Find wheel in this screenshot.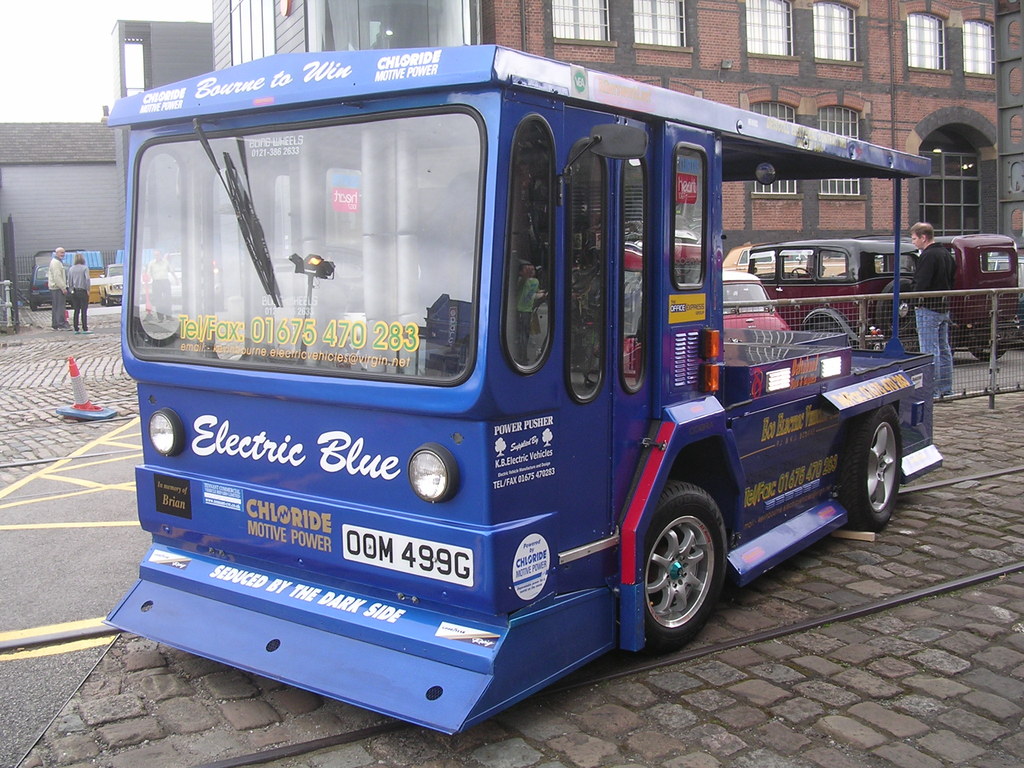
The bounding box for wheel is 316/248/380/262.
